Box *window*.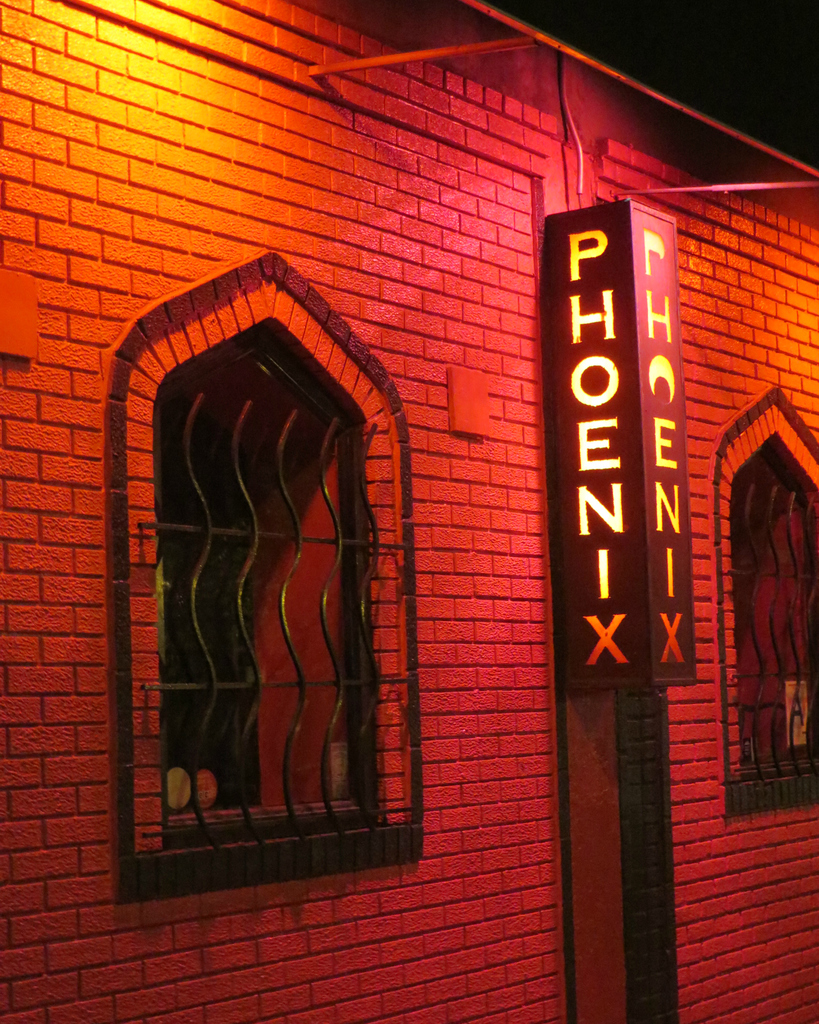
131, 256, 424, 862.
